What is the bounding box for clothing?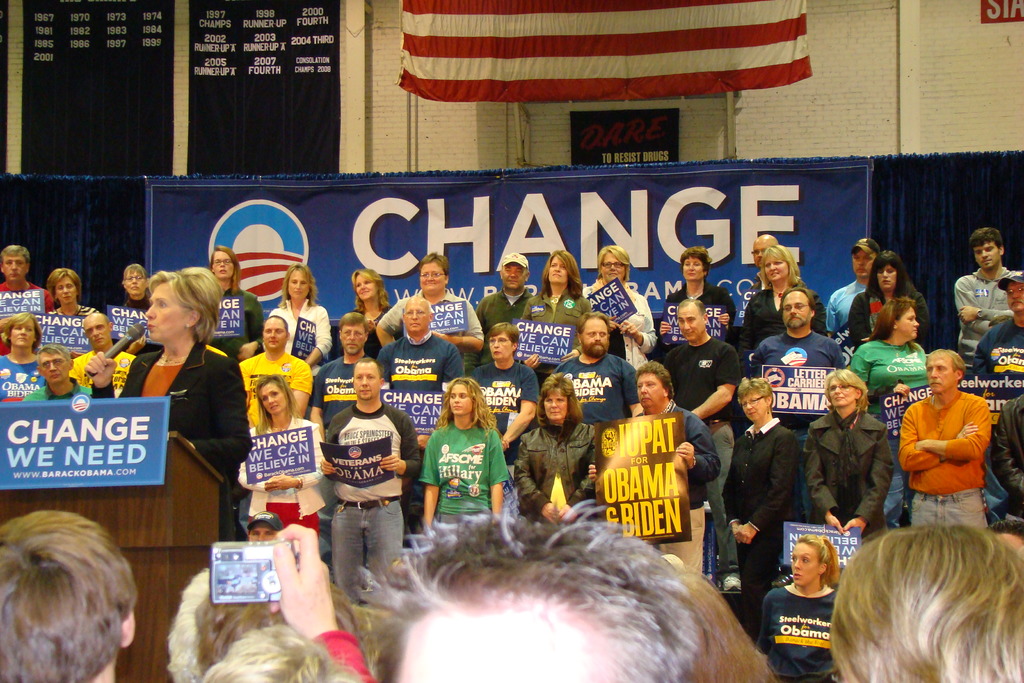
left=235, top=418, right=329, bottom=533.
